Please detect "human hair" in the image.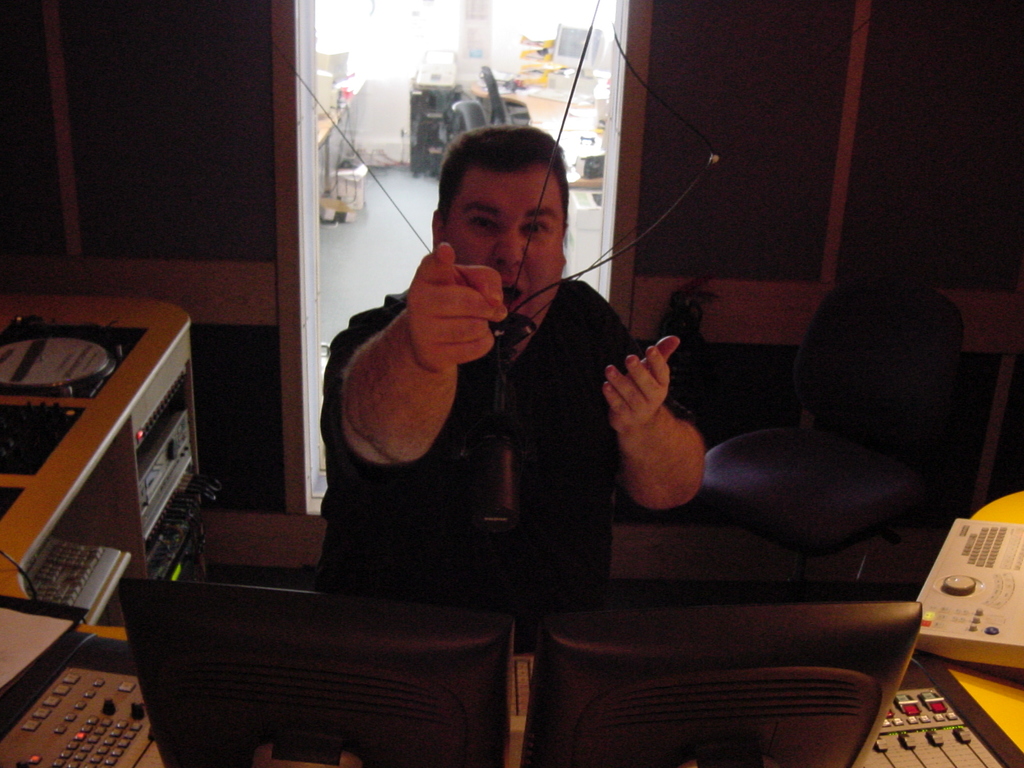
426/125/554/235.
